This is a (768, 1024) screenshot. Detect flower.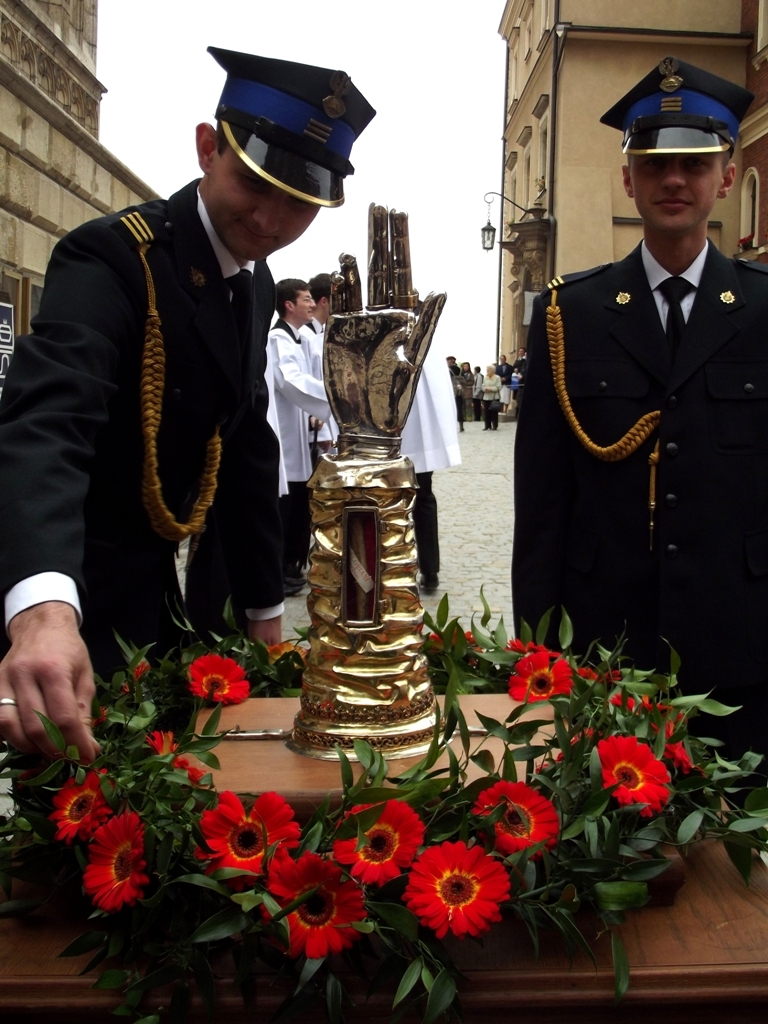
bbox=[266, 643, 309, 693].
